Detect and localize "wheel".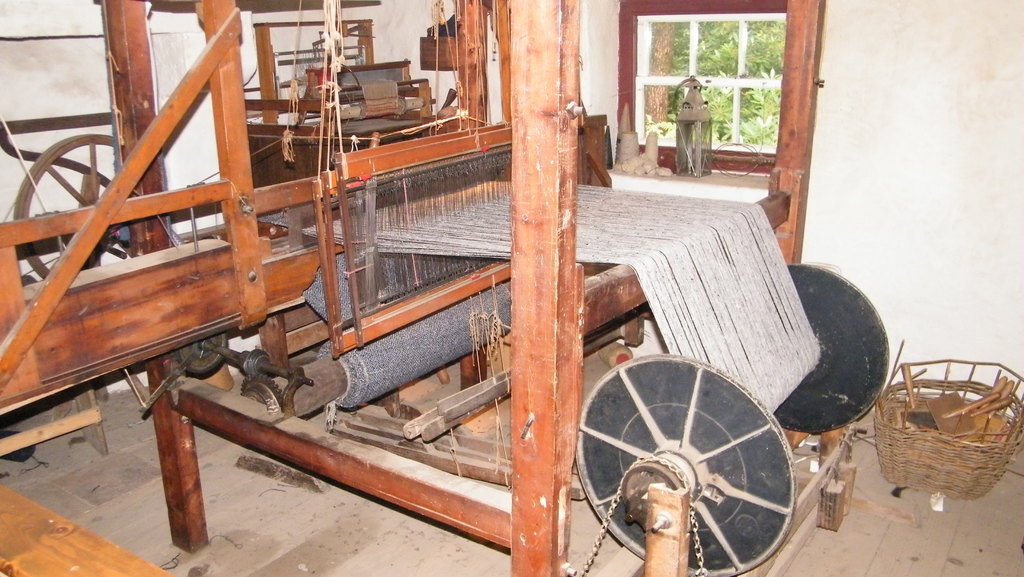
Localized at select_region(3, 133, 156, 284).
